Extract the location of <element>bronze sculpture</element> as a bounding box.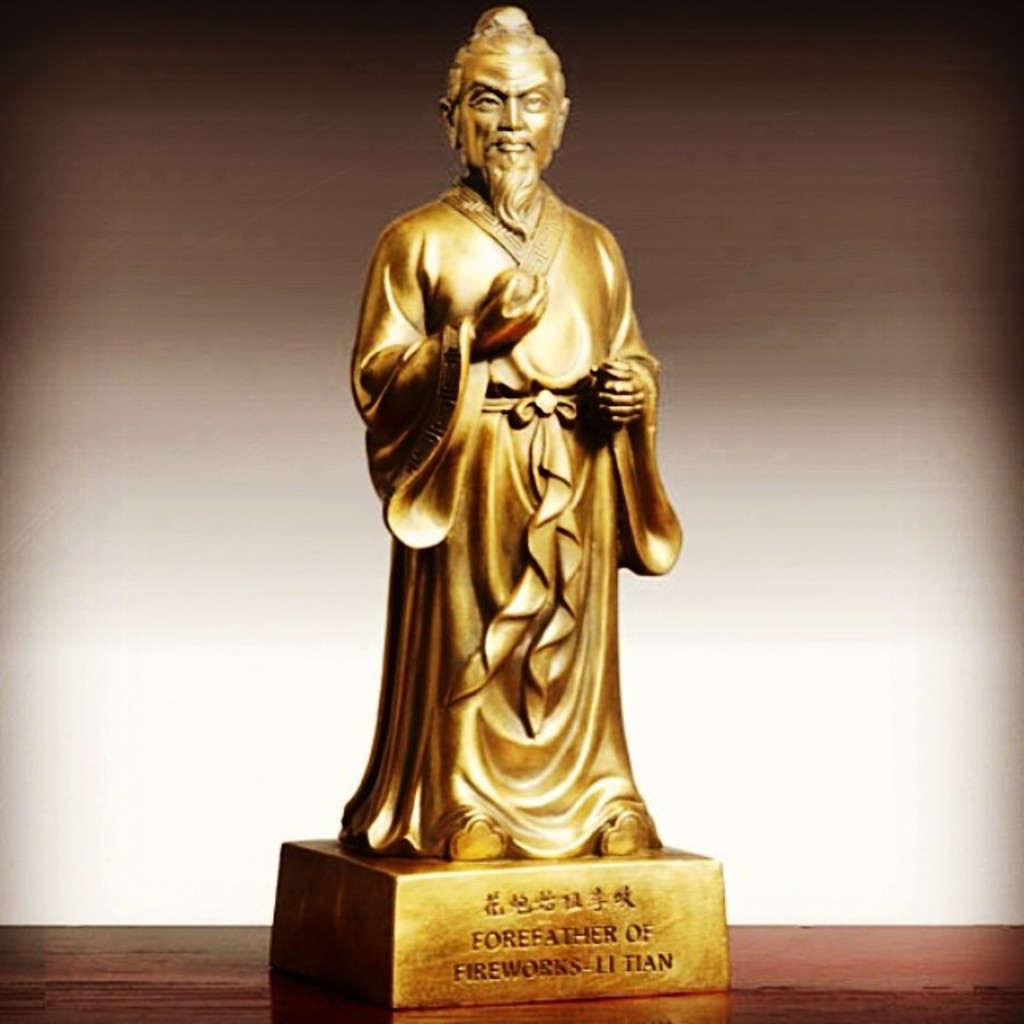
x1=323, y1=5, x2=709, y2=866.
